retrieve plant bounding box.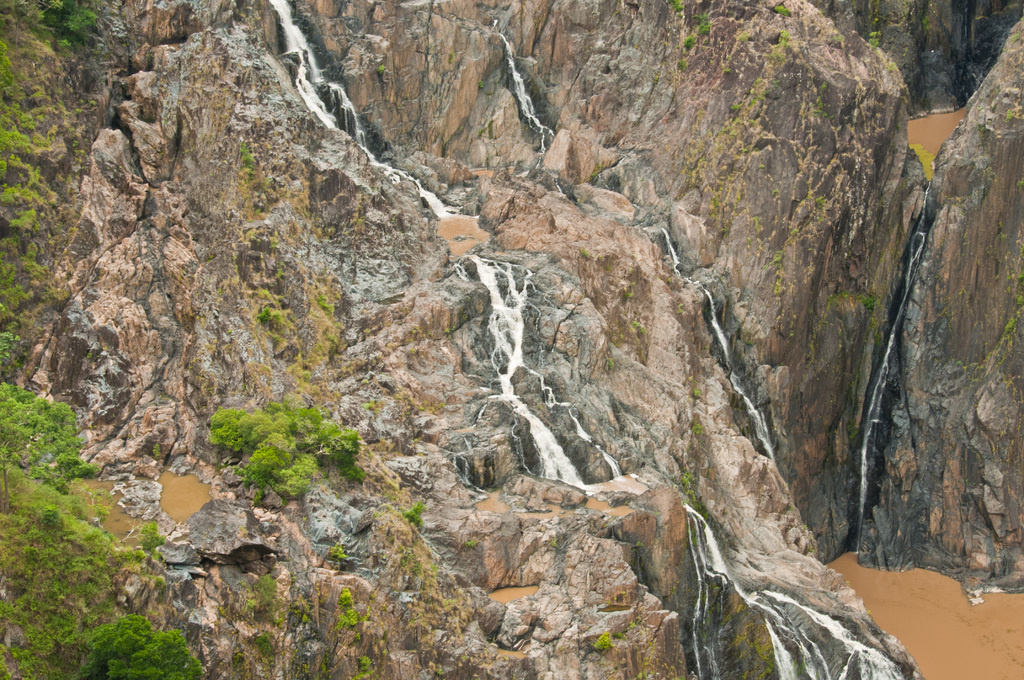
Bounding box: x1=635, y1=639, x2=686, y2=679.
